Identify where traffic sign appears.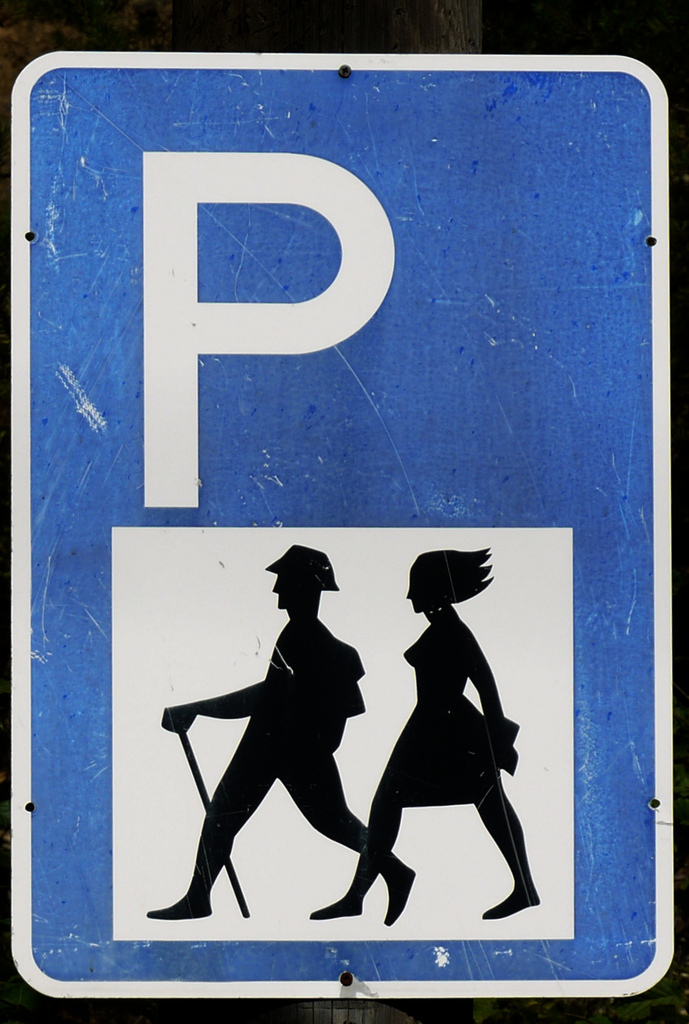
Appears at 5/56/672/1005.
